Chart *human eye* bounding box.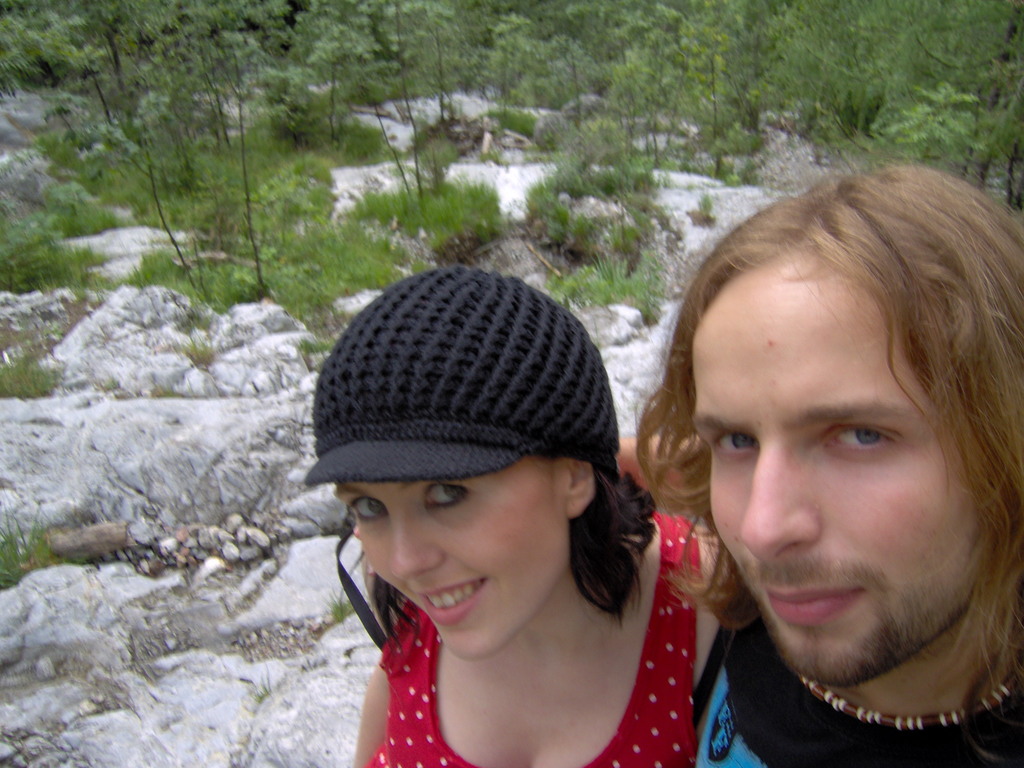
Charted: detection(817, 422, 902, 458).
